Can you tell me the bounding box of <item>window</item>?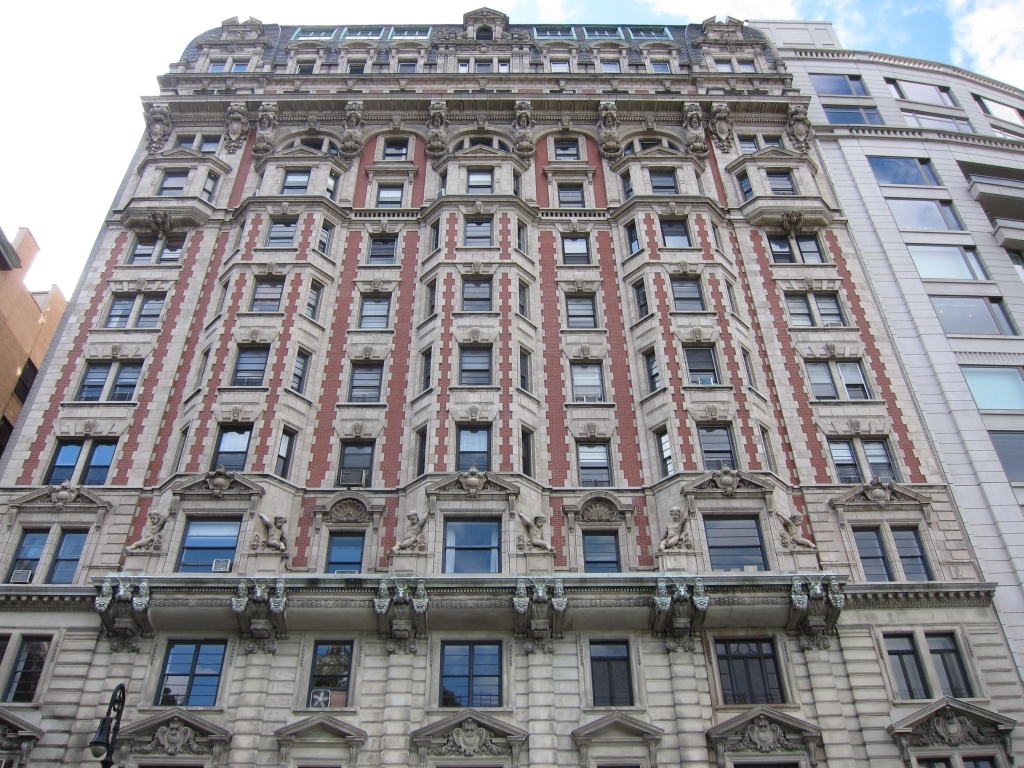
[x1=581, y1=440, x2=614, y2=486].
